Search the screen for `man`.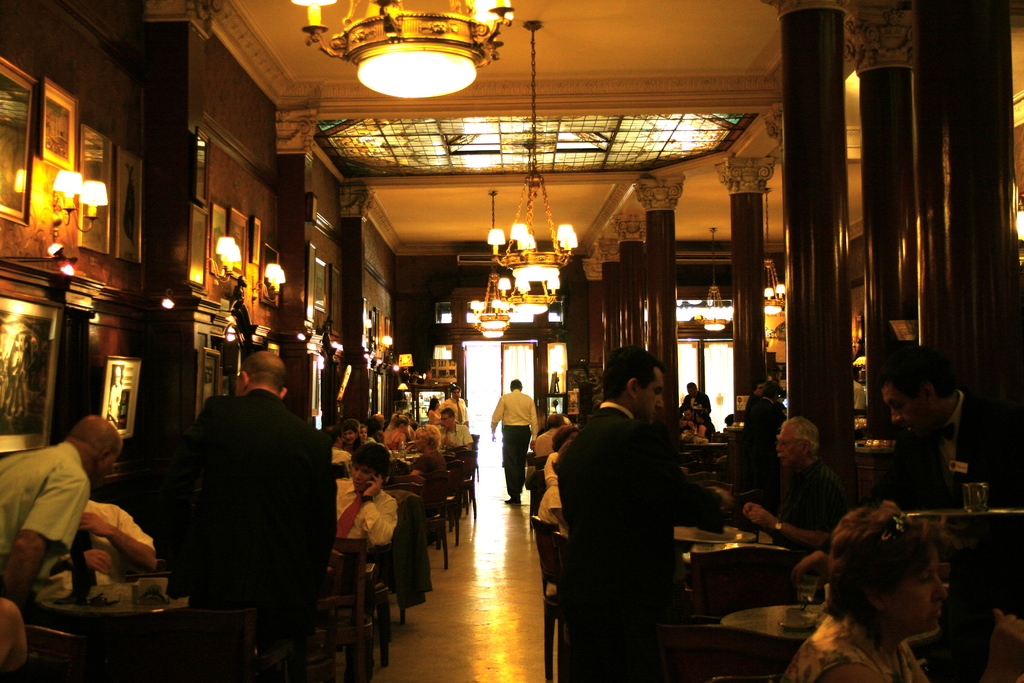
Found at bbox=[0, 415, 123, 682].
